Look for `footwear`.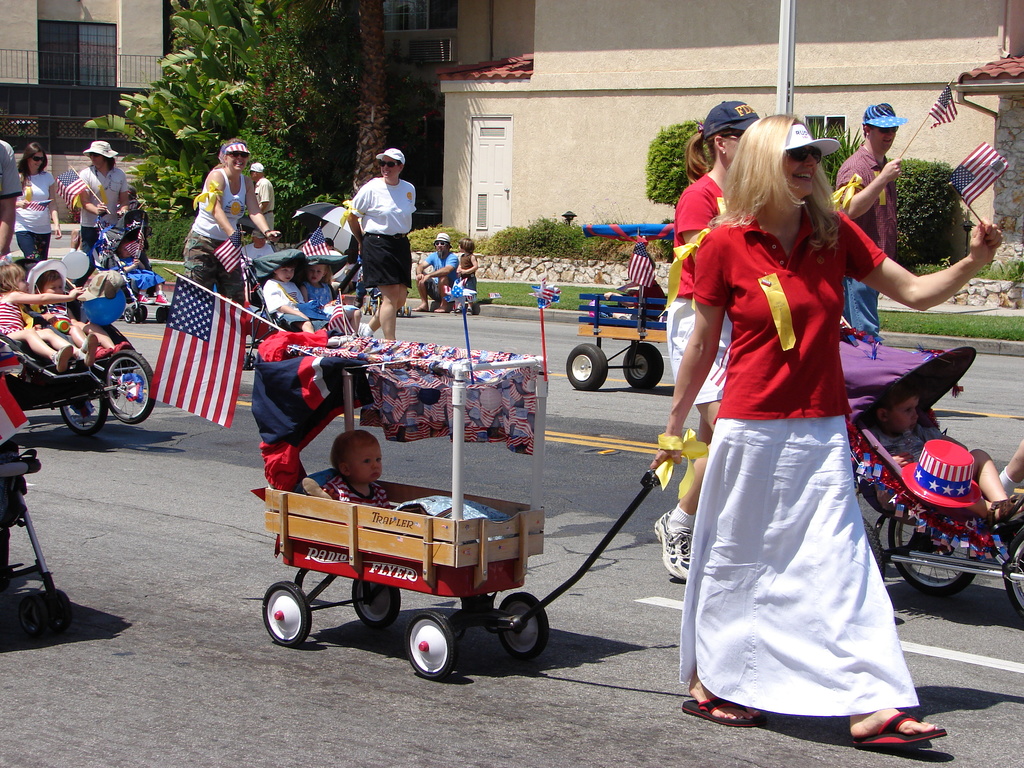
Found: x1=358 y1=320 x2=365 y2=335.
